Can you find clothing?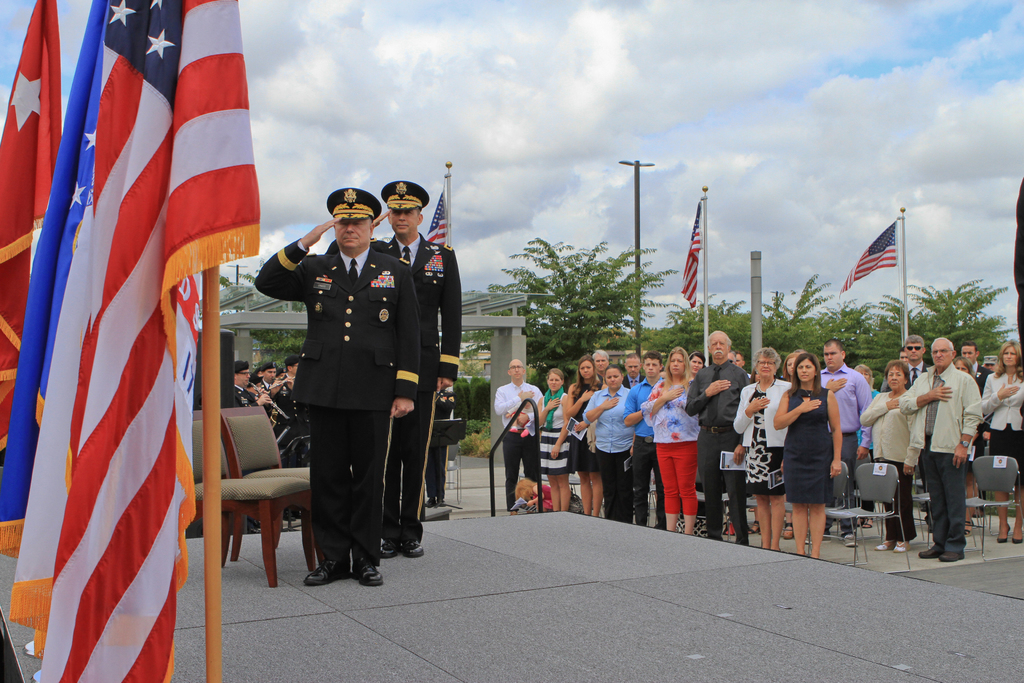
Yes, bounding box: 859, 378, 916, 541.
